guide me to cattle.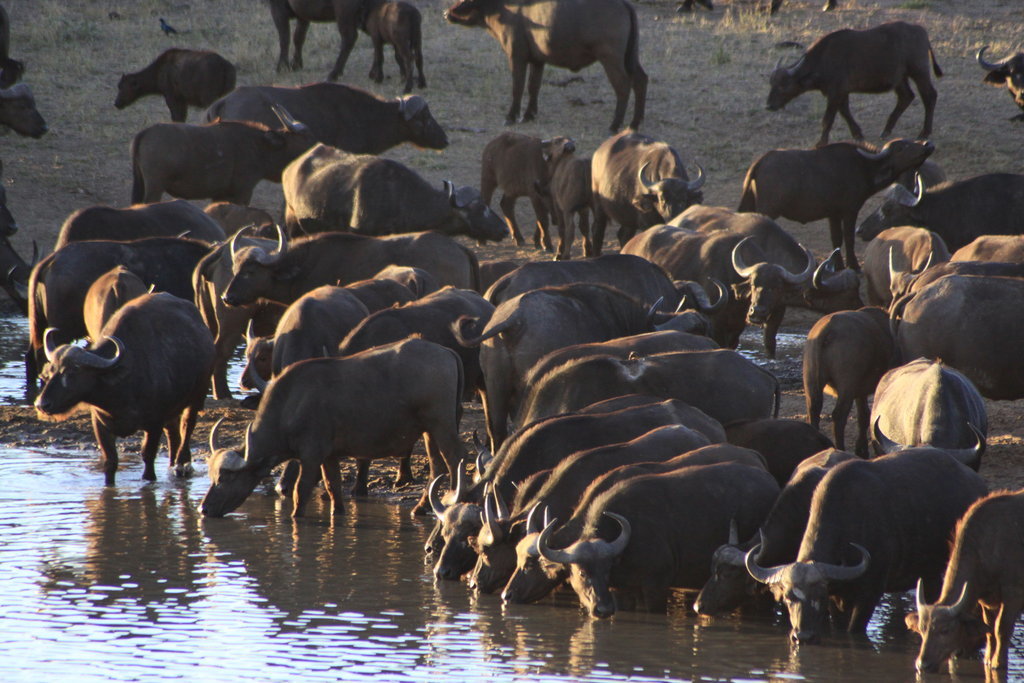
Guidance: crop(340, 274, 411, 304).
